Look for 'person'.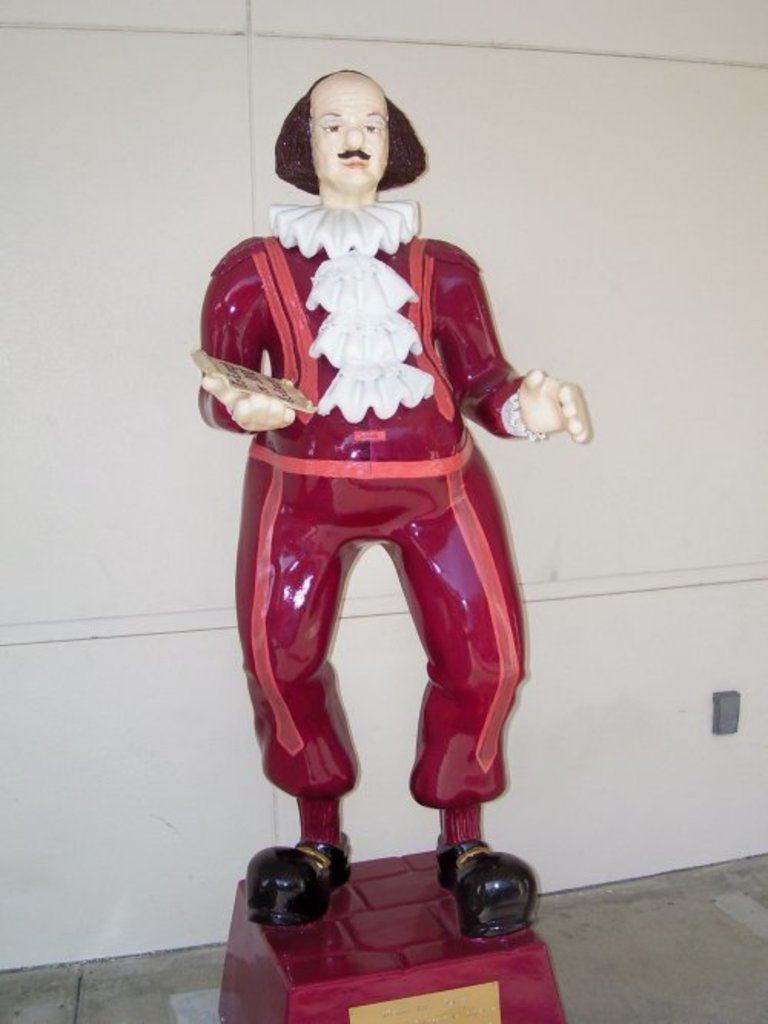
Found: [x1=201, y1=74, x2=593, y2=936].
